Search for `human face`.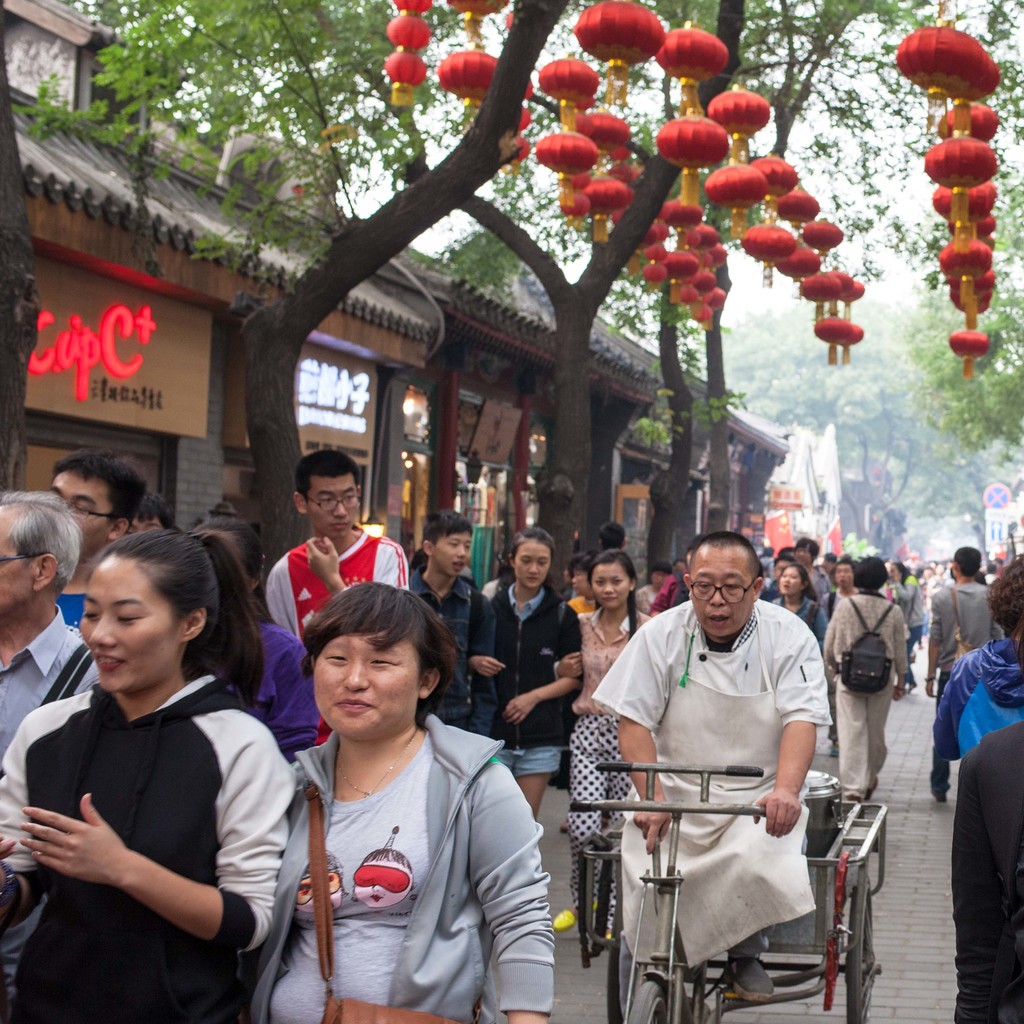
Found at bbox=[571, 570, 587, 595].
